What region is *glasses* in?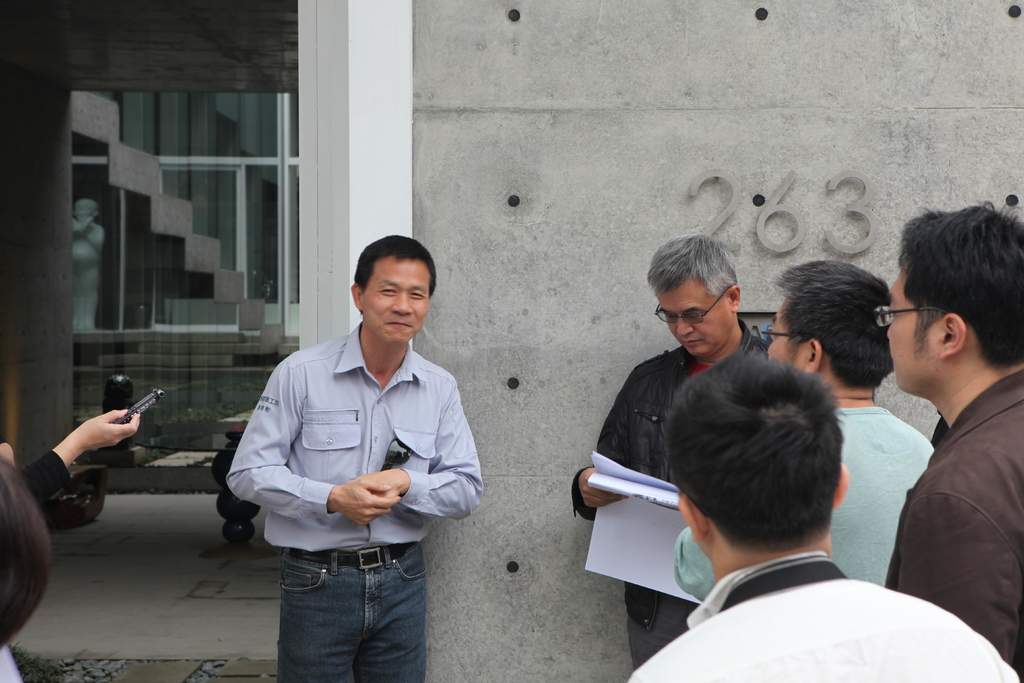
bbox=(872, 300, 943, 331).
